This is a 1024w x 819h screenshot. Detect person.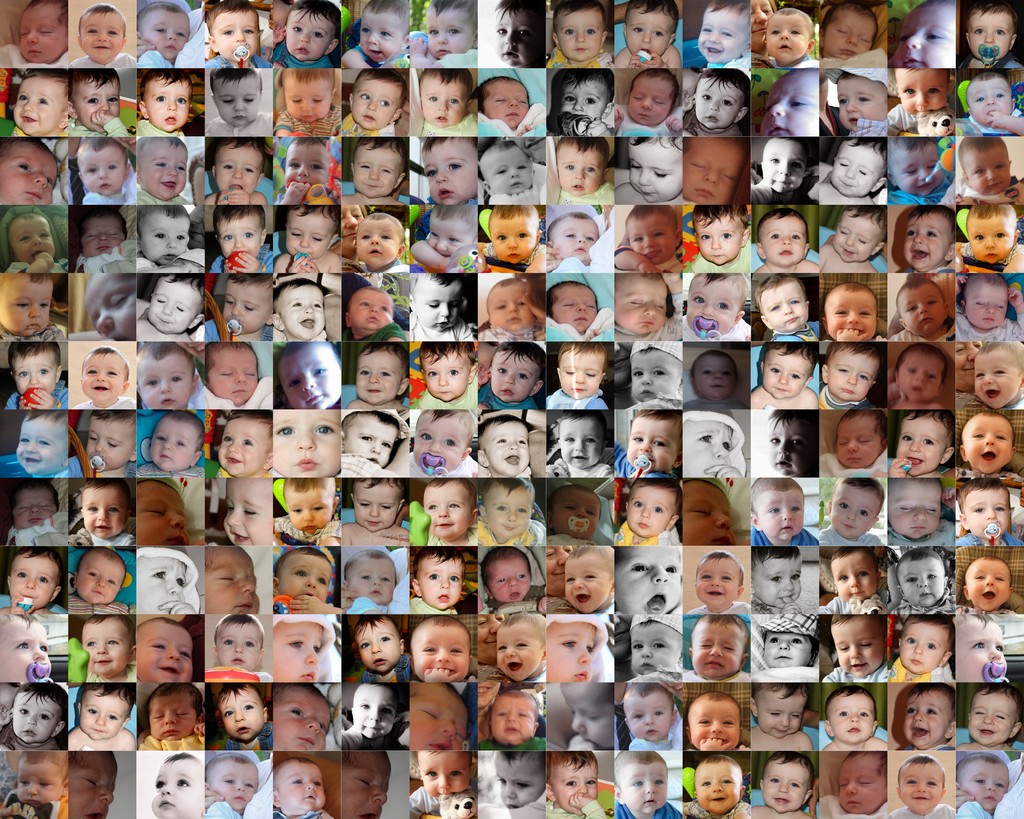
499:138:547:205.
